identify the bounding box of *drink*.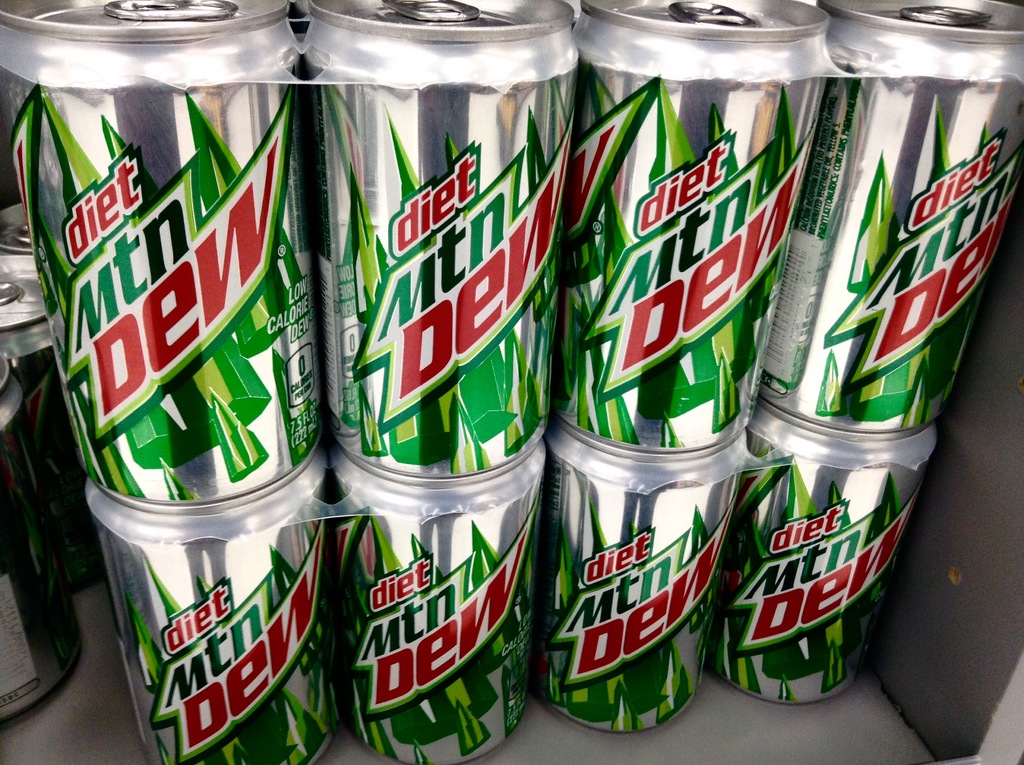
289,0,591,481.
